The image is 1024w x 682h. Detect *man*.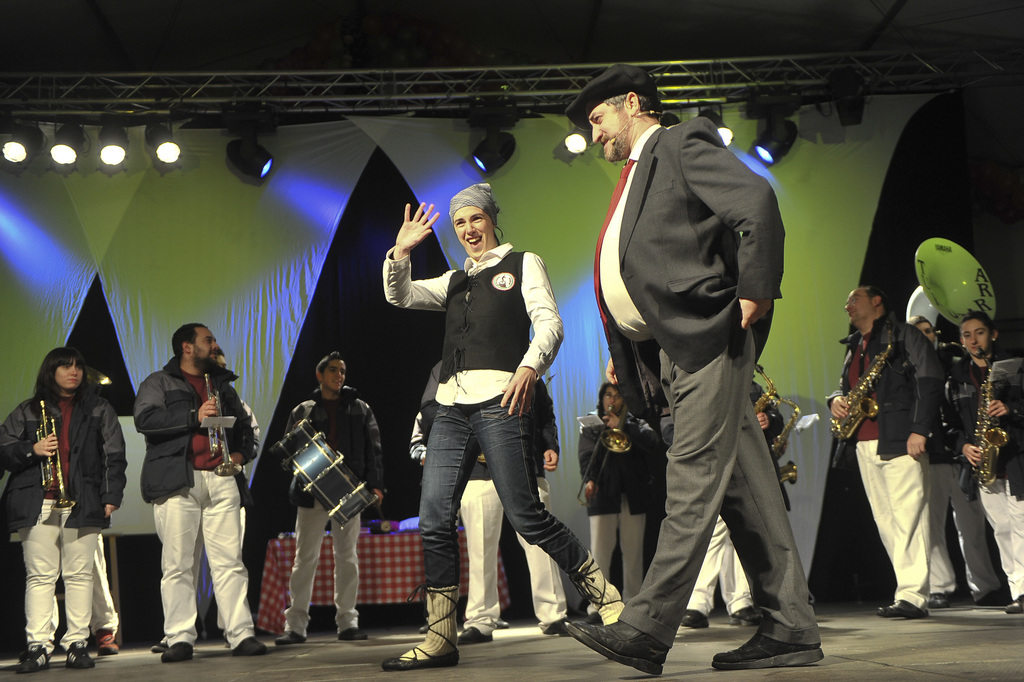
Detection: (left=129, top=319, right=254, bottom=673).
